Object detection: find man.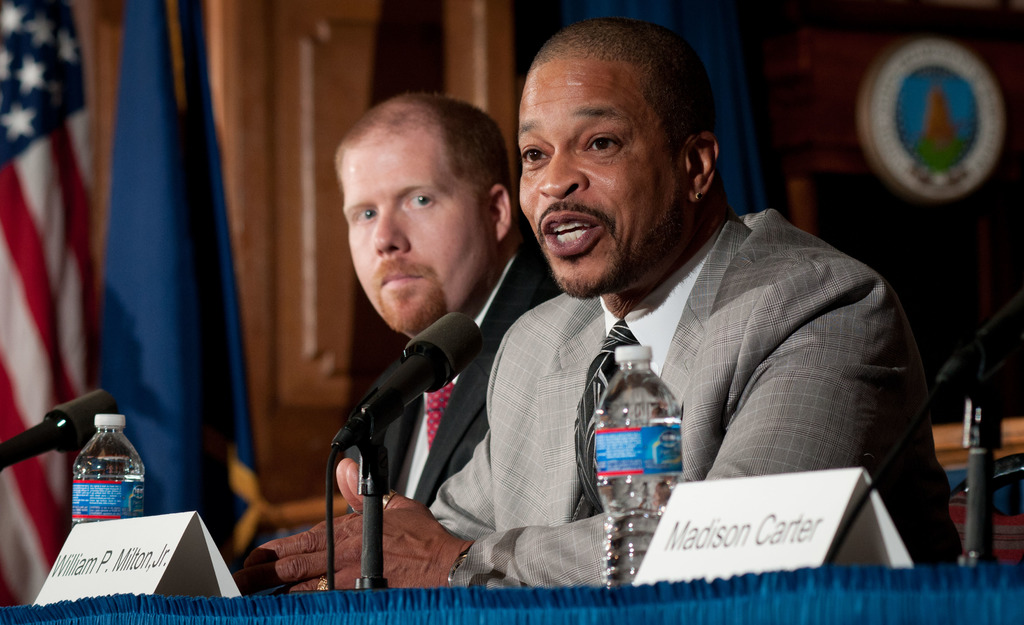
{"x1": 241, "y1": 13, "x2": 970, "y2": 567}.
